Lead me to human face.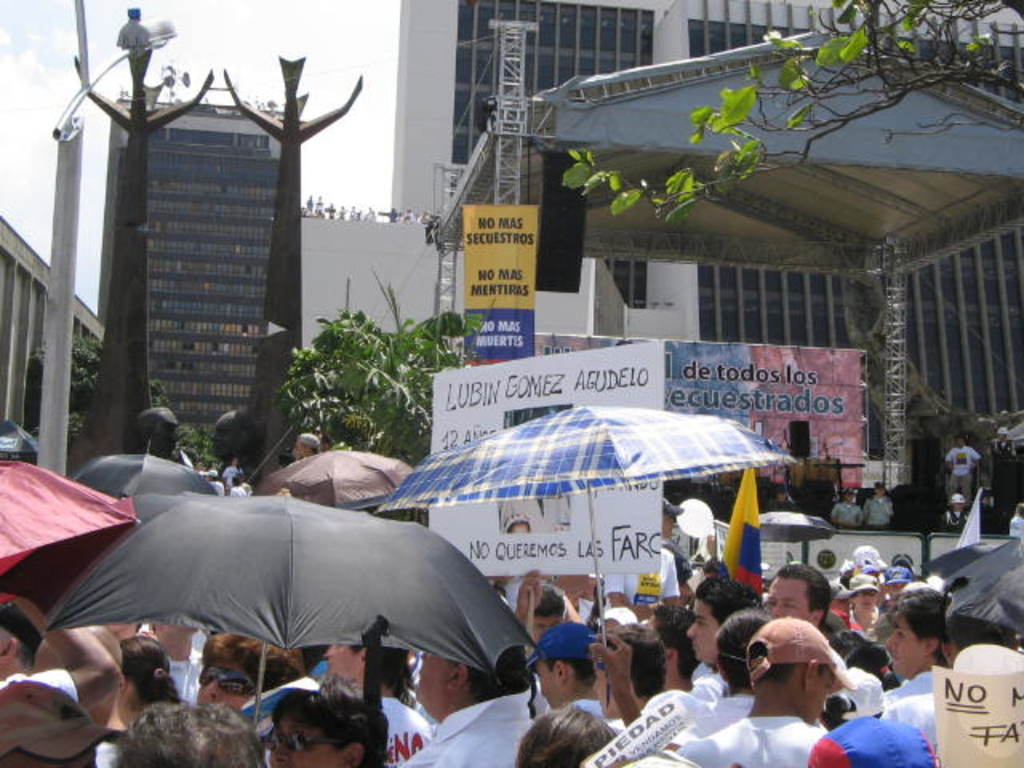
Lead to (x1=661, y1=510, x2=675, y2=539).
